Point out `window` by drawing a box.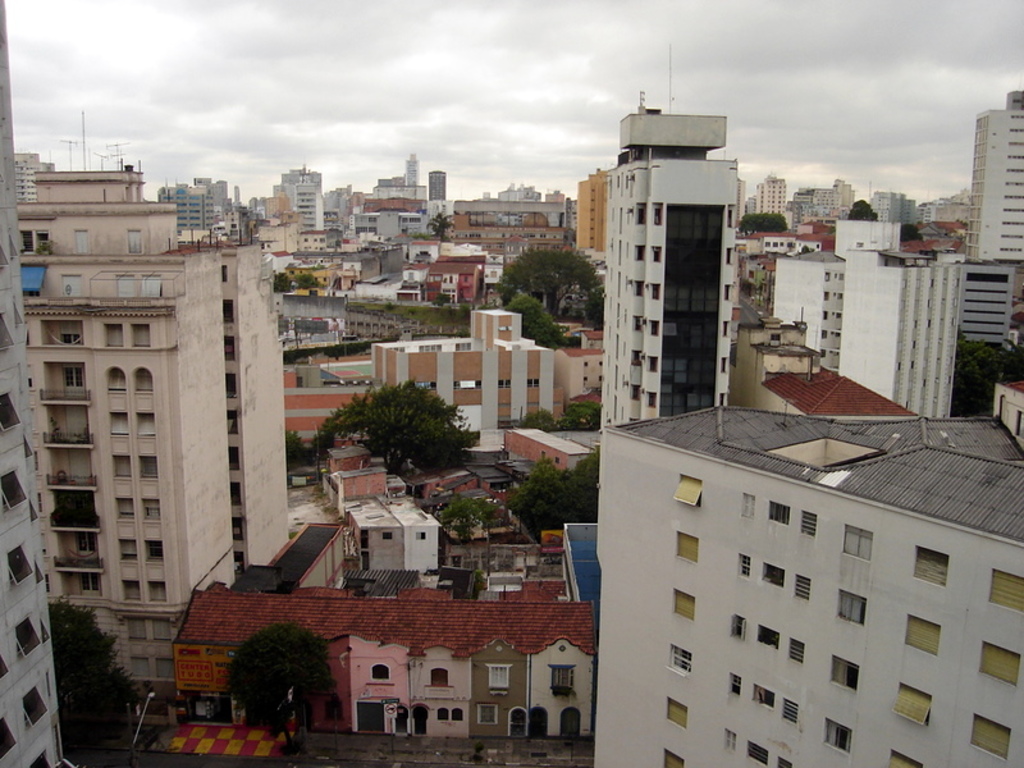
l=739, t=495, r=756, b=518.
